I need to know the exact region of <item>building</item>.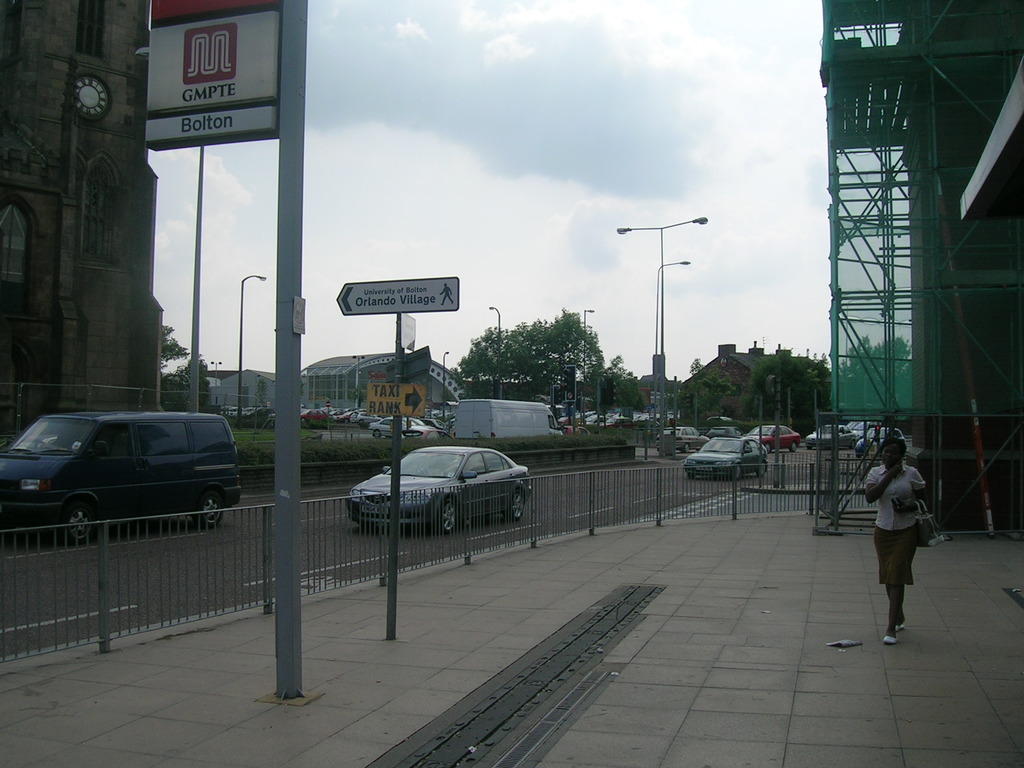
Region: pyautogui.locateOnScreen(680, 343, 829, 430).
